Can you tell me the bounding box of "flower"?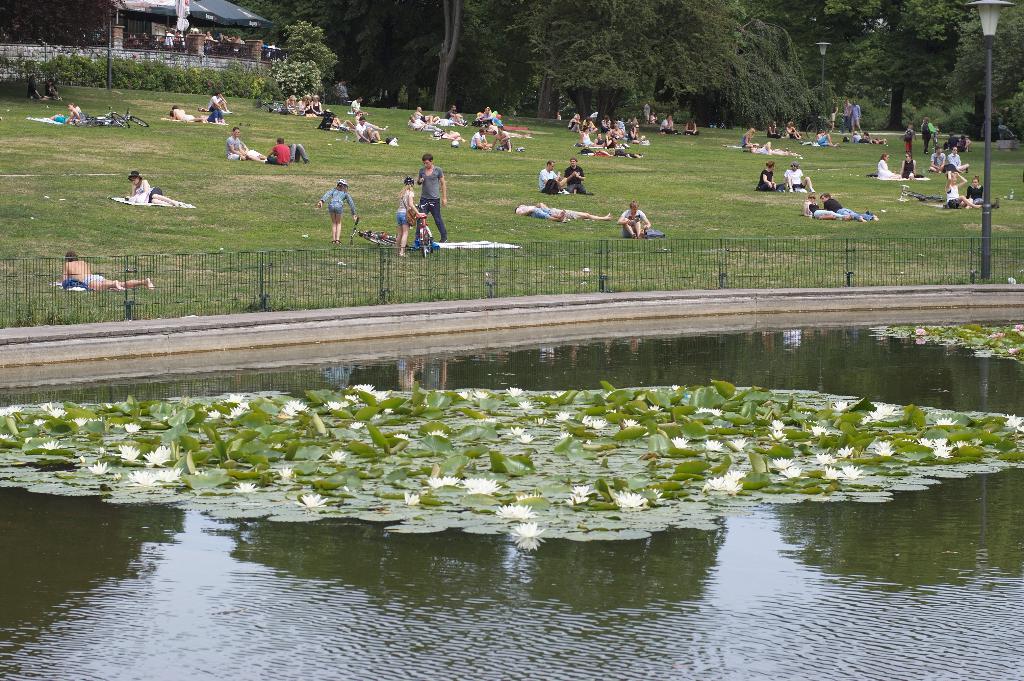
<region>767, 417, 787, 432</region>.
